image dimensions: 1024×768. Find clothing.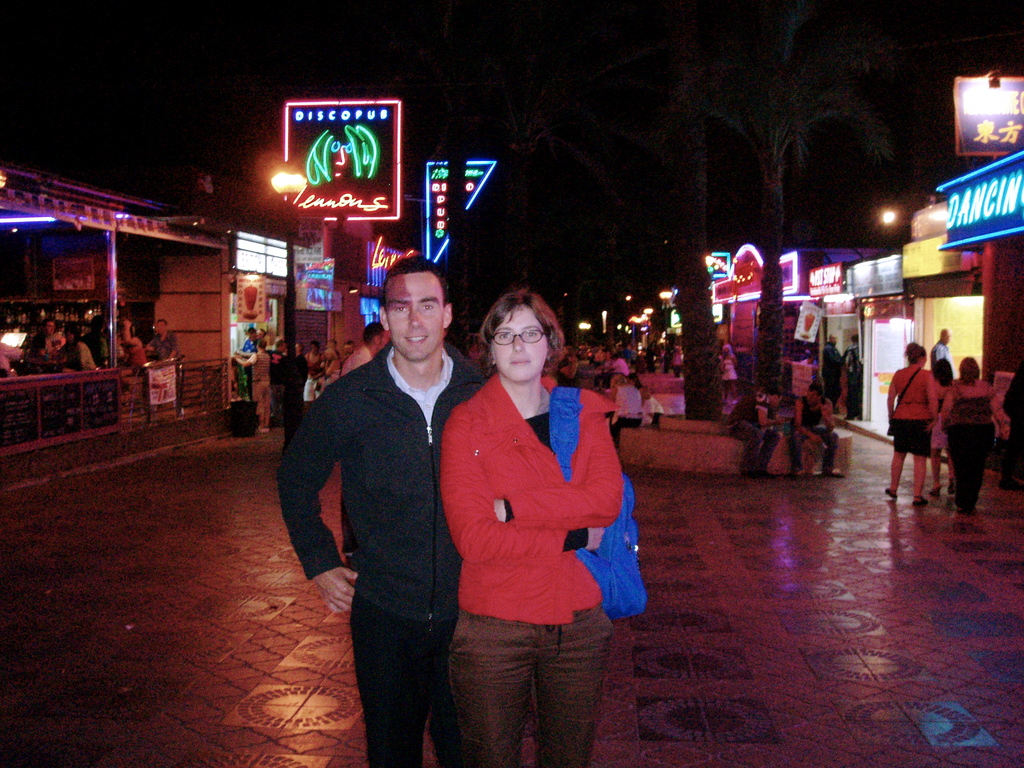
bbox=[28, 332, 54, 360].
